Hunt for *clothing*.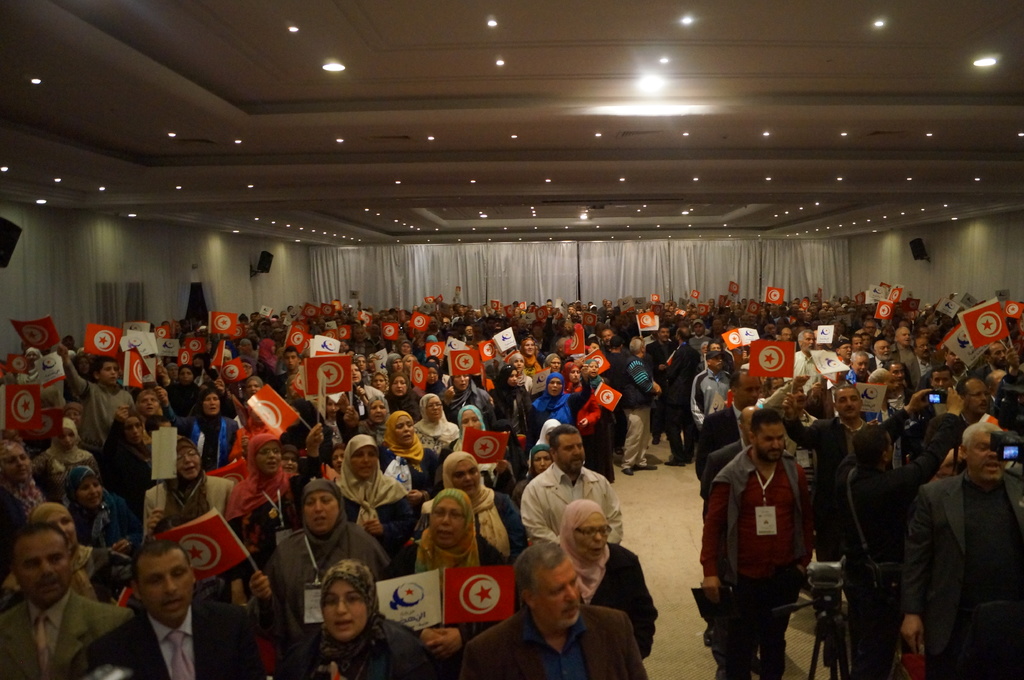
Hunted down at <region>461, 603, 642, 678</region>.
